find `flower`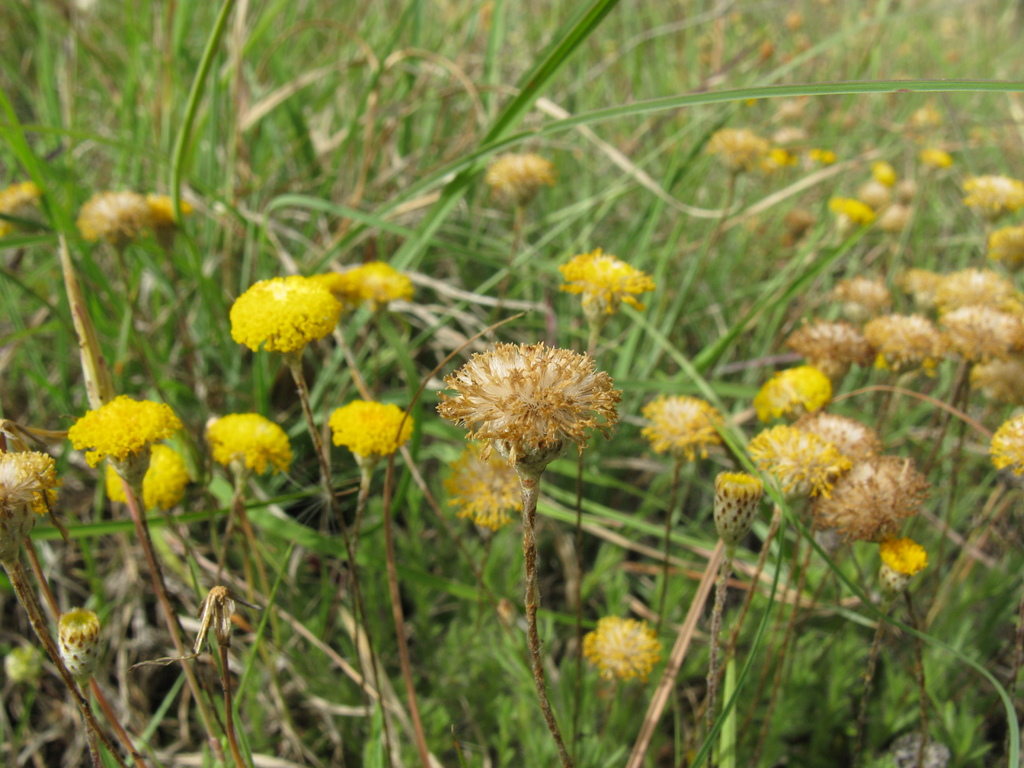
{"x1": 578, "y1": 614, "x2": 659, "y2": 681}
